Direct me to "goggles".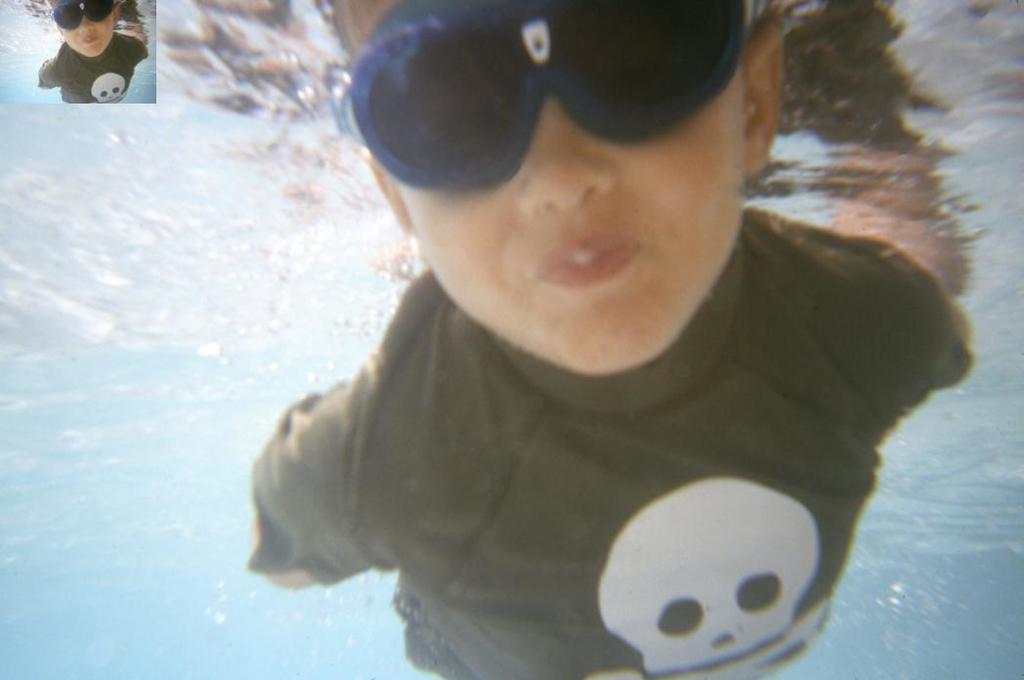
Direction: [364, 28, 801, 191].
